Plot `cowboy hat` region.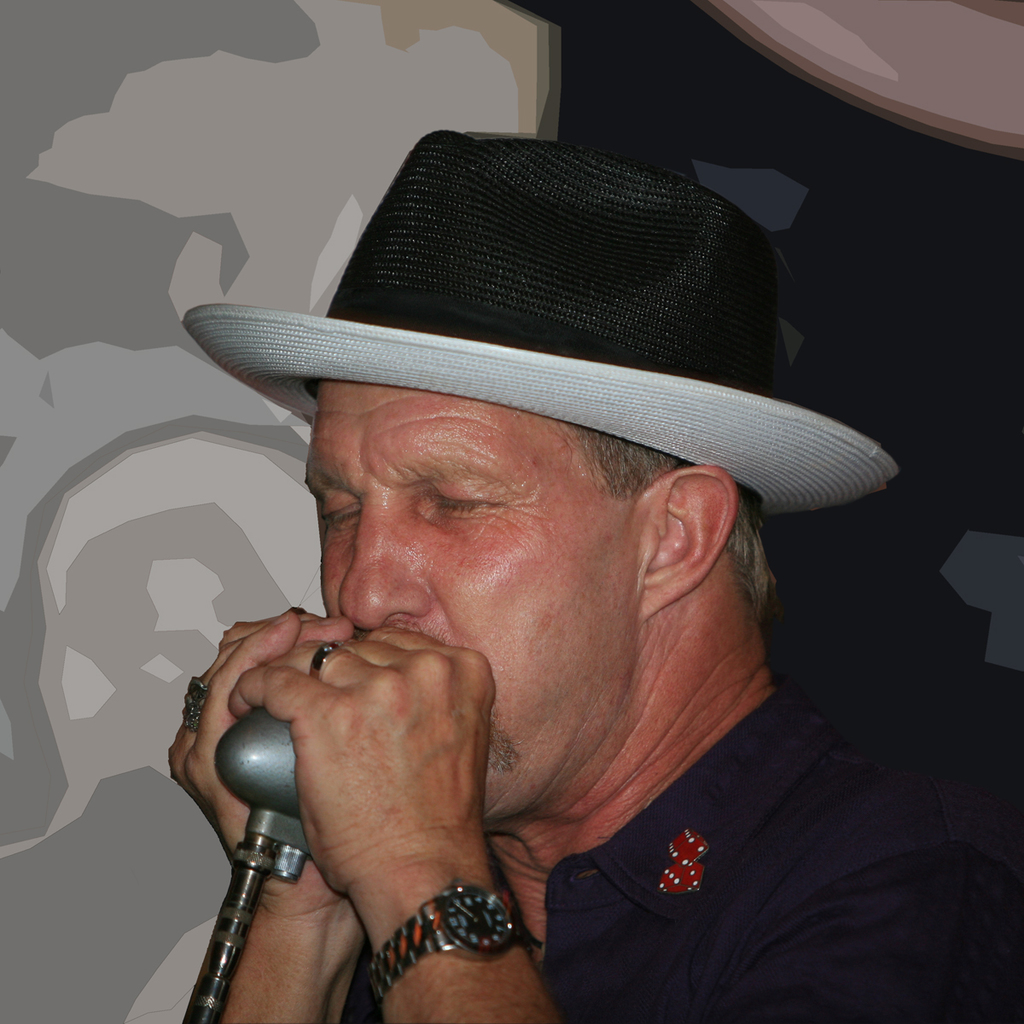
Plotted at locate(174, 117, 896, 521).
